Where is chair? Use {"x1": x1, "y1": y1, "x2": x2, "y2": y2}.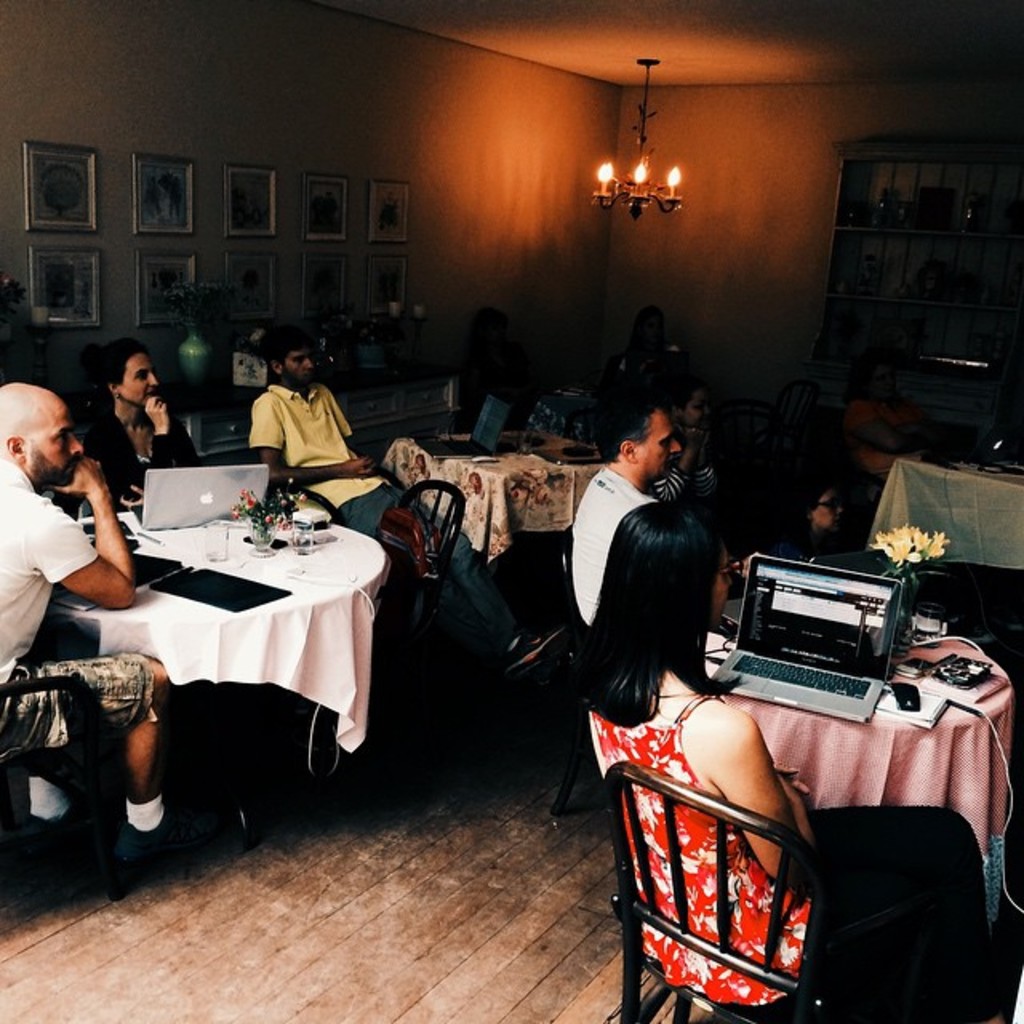
{"x1": 266, "y1": 477, "x2": 349, "y2": 531}.
